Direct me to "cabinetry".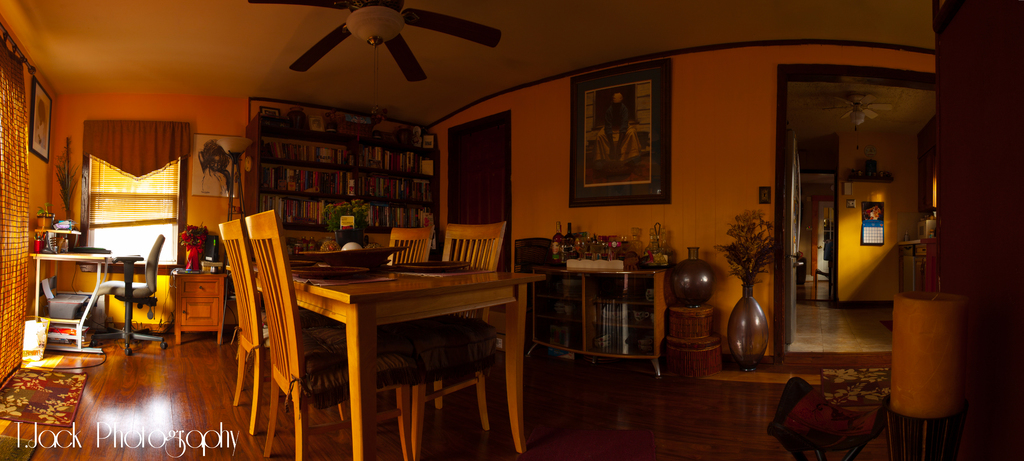
Direction: <bbox>175, 274, 231, 346</bbox>.
